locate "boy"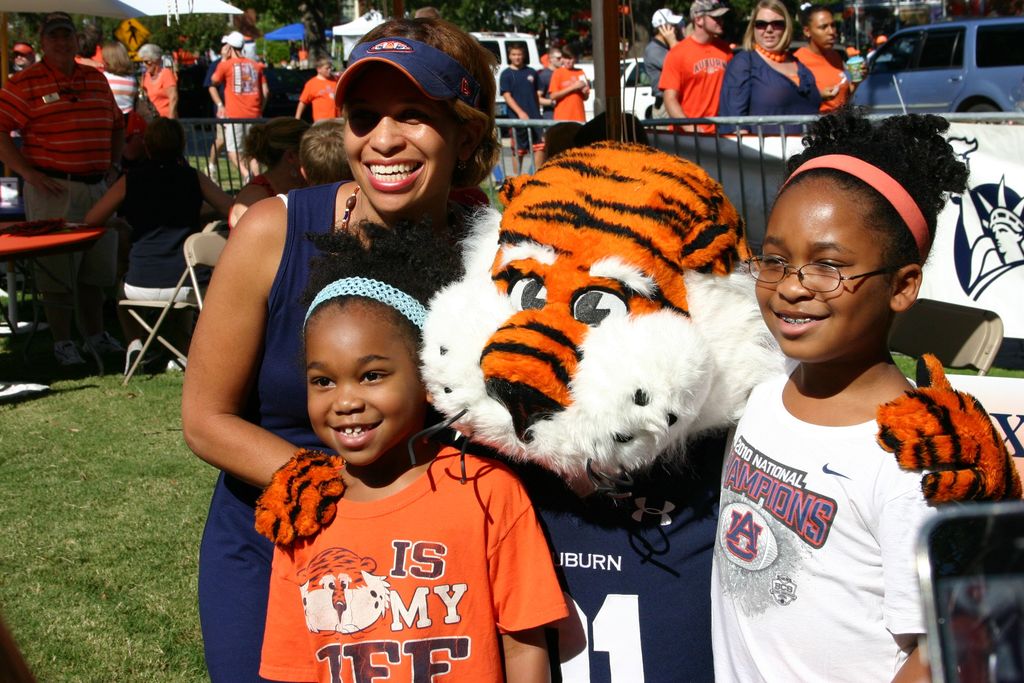
[501, 47, 544, 172]
